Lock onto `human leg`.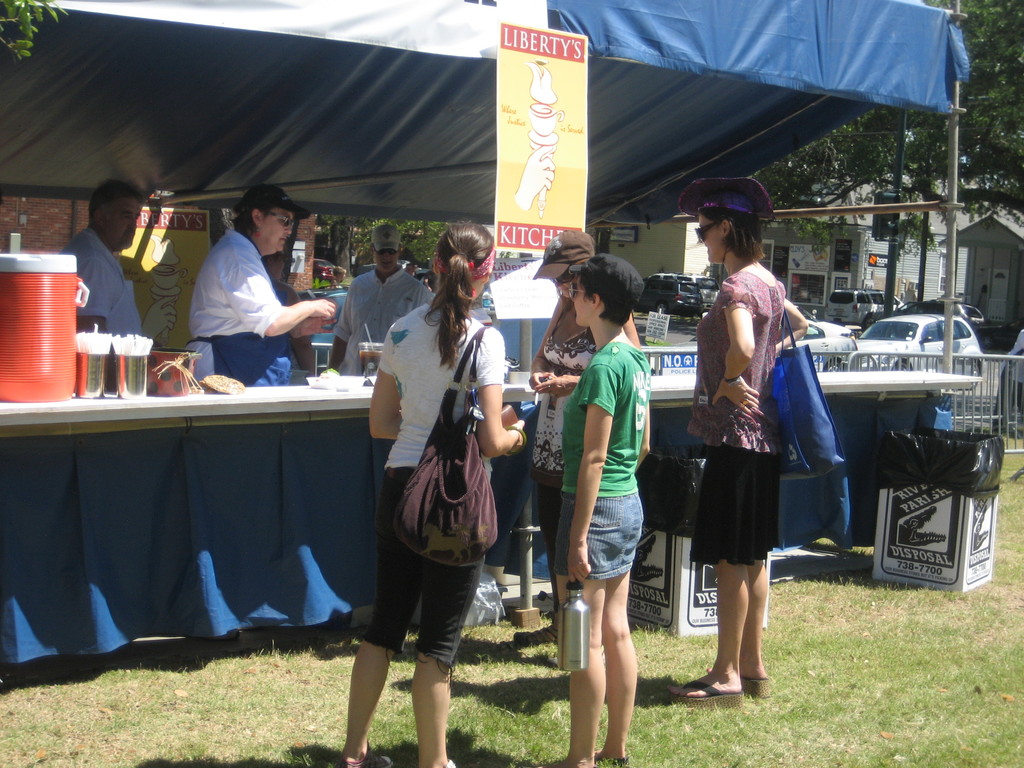
Locked: select_region(550, 495, 628, 767).
